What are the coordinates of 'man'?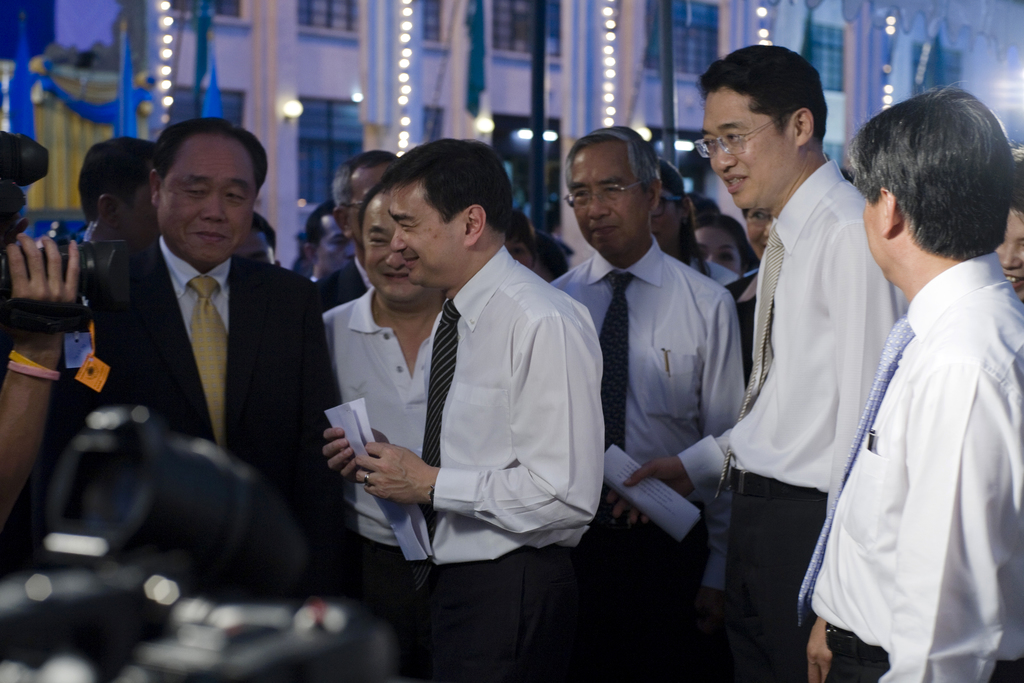
BBox(67, 131, 177, 368).
